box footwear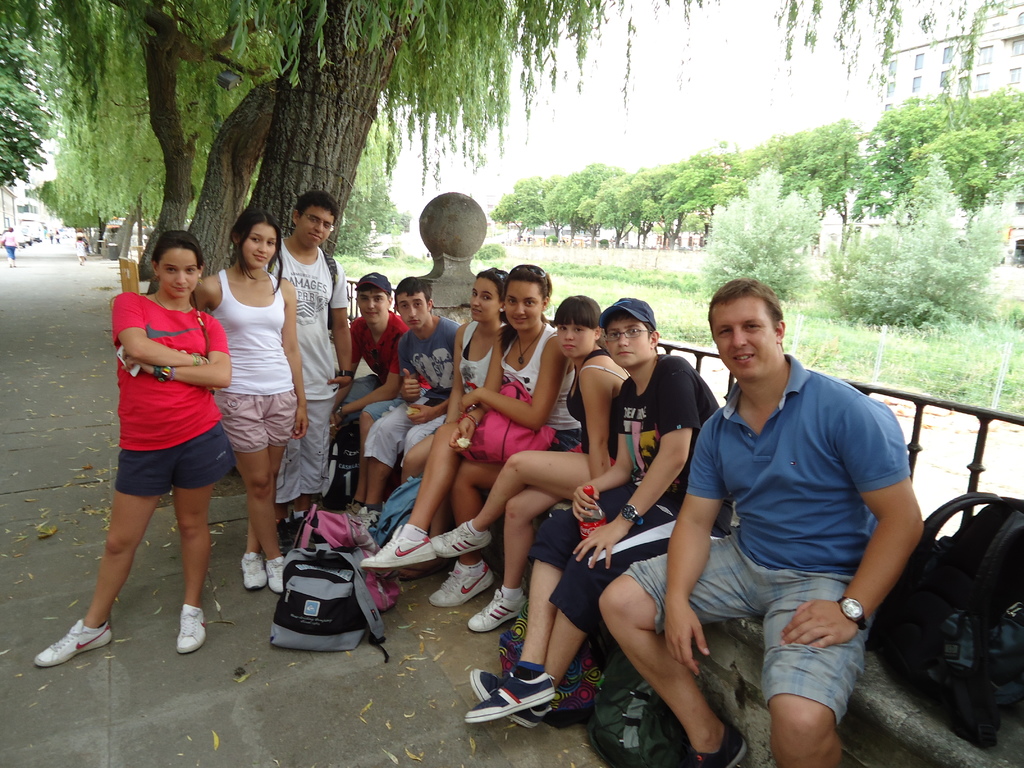
(x1=694, y1=720, x2=746, y2=767)
